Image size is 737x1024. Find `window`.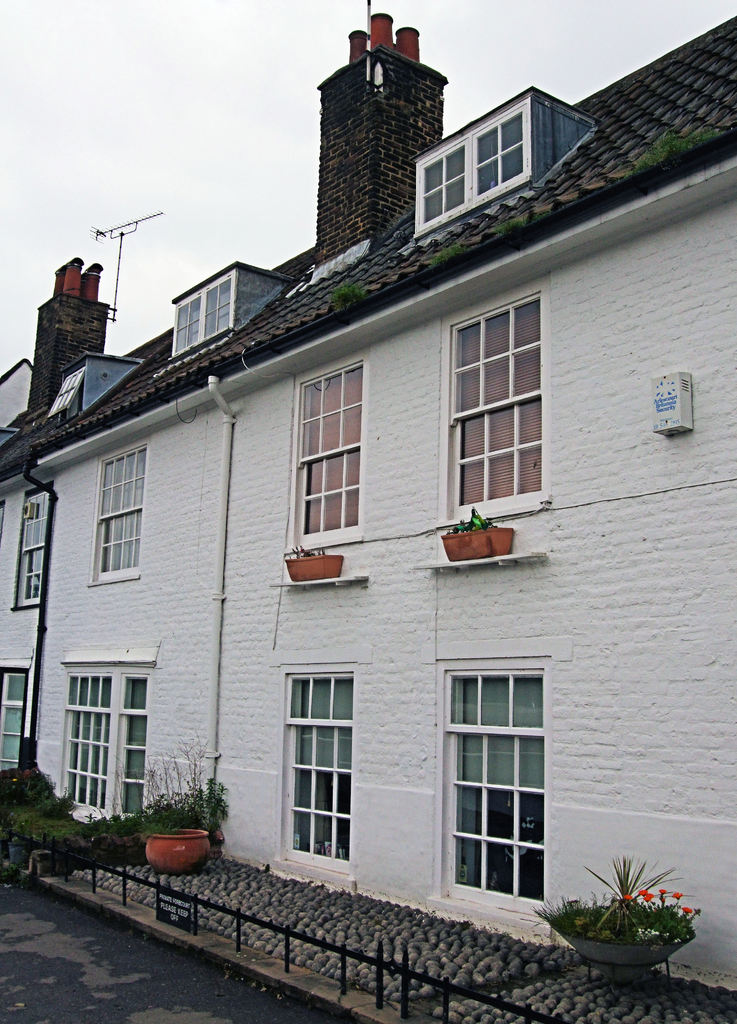
box=[3, 470, 60, 622].
